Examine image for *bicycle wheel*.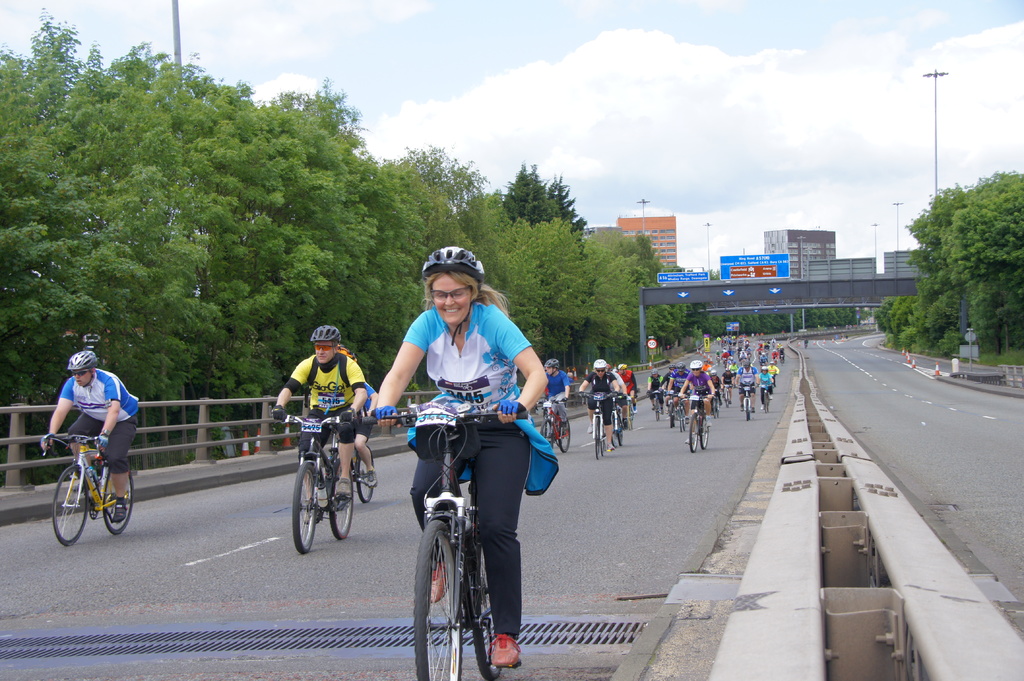
Examination result: select_region(326, 458, 355, 540).
